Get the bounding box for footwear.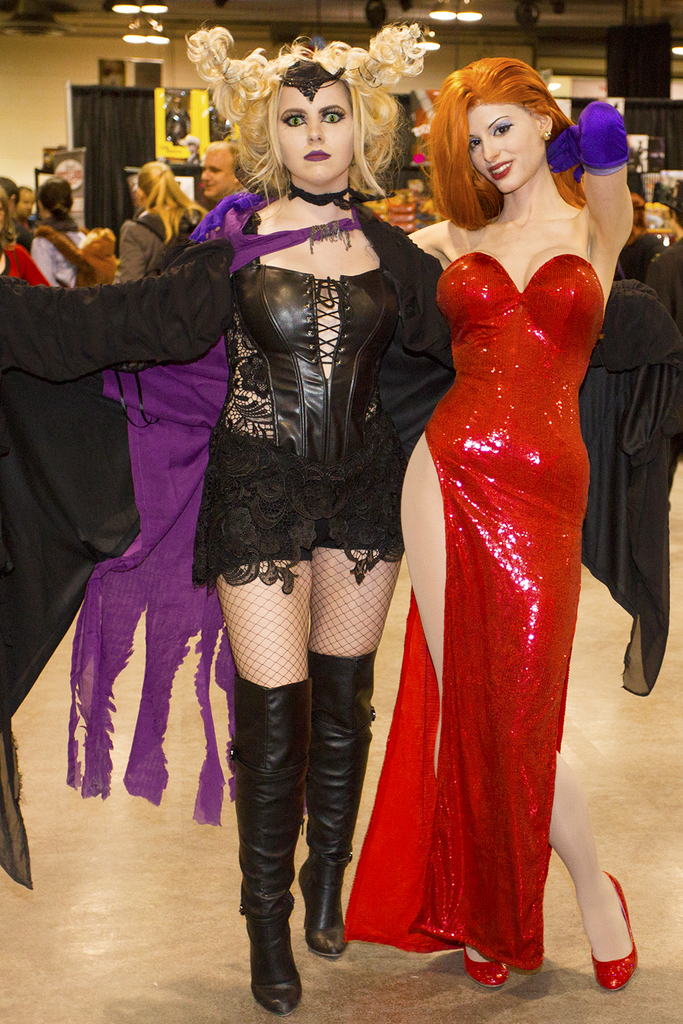
{"left": 230, "top": 672, "right": 304, "bottom": 1012}.
